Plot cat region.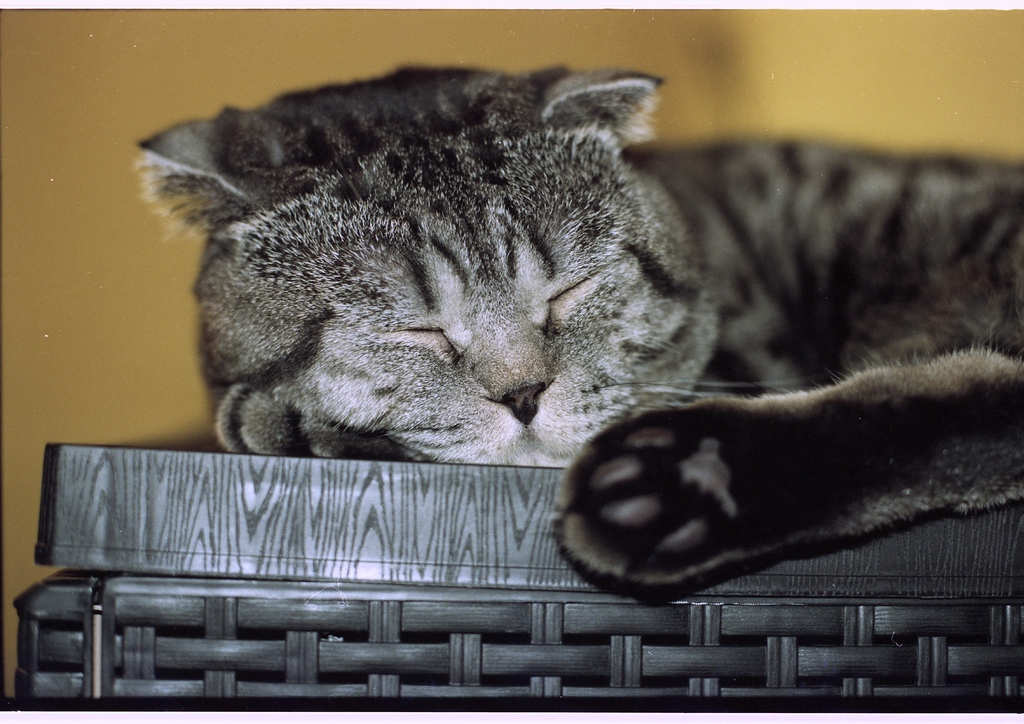
Plotted at BBox(122, 59, 1018, 588).
